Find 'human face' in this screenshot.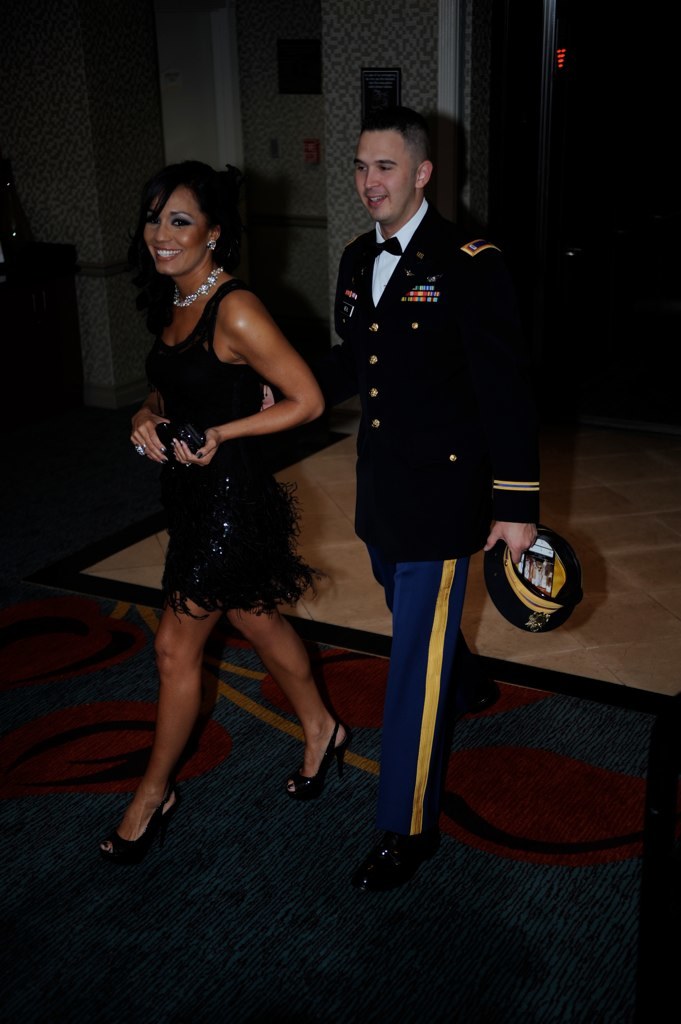
The bounding box for 'human face' is rect(146, 189, 208, 272).
